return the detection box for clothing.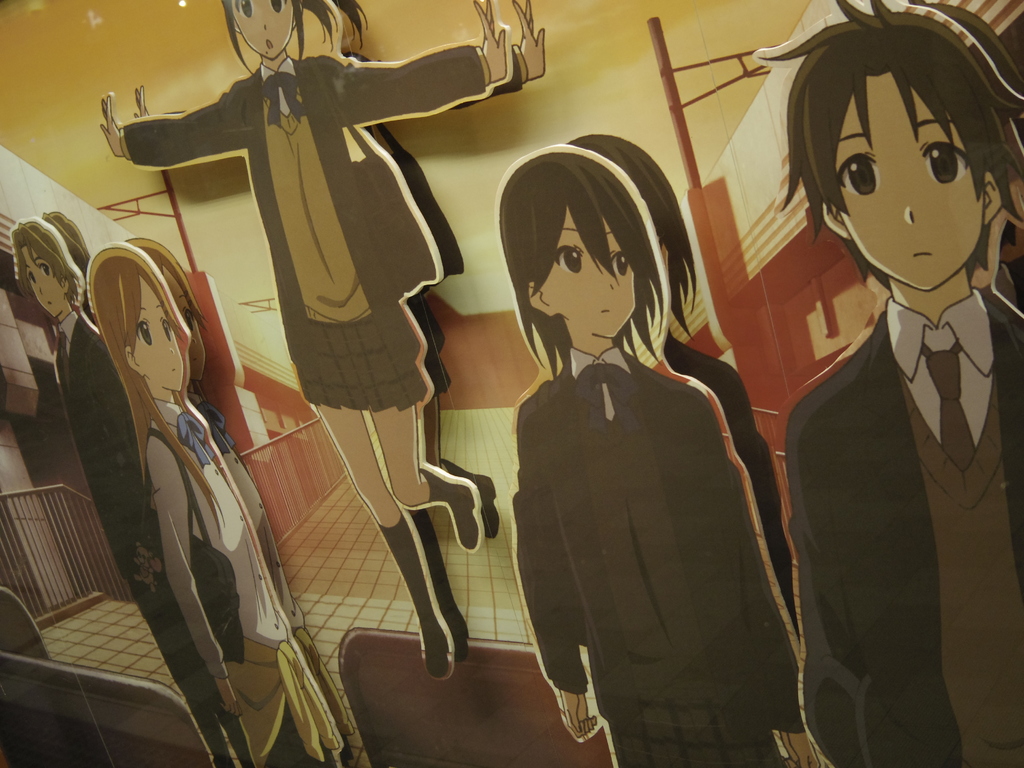
x1=122, y1=48, x2=493, y2=410.
